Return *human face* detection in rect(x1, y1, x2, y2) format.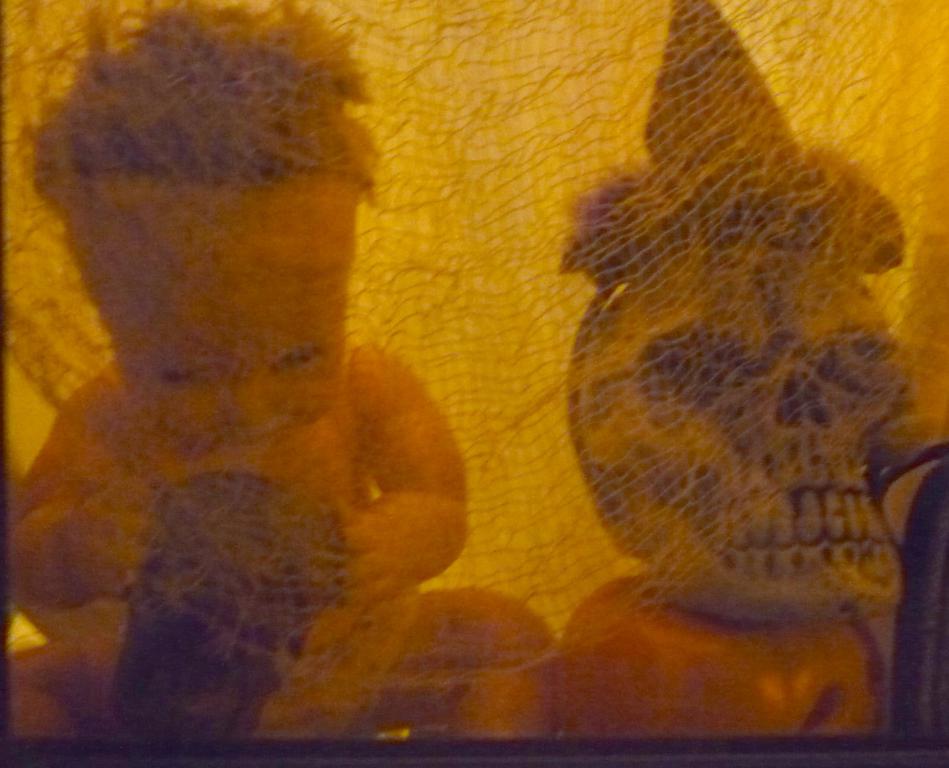
rect(80, 183, 348, 447).
